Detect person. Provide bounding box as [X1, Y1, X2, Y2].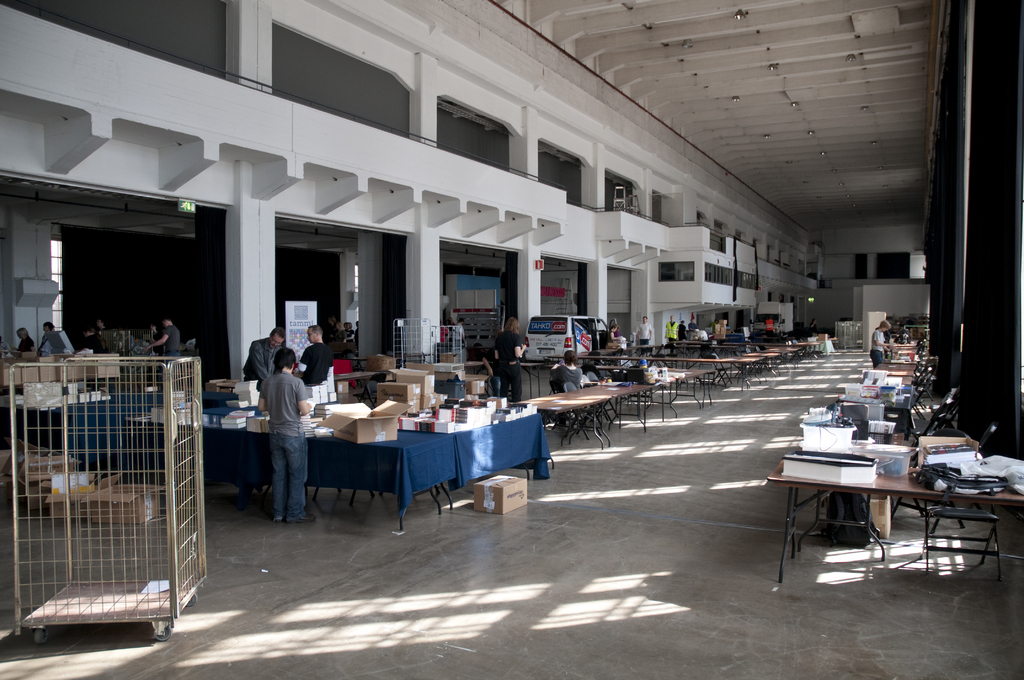
[298, 323, 335, 385].
